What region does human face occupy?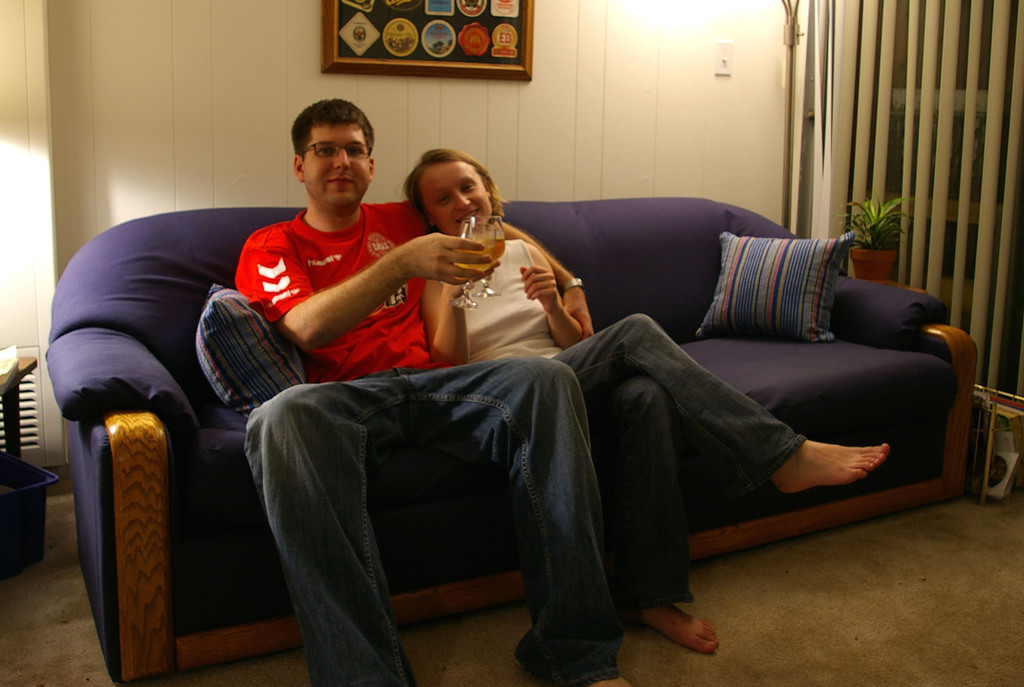
302:121:371:208.
